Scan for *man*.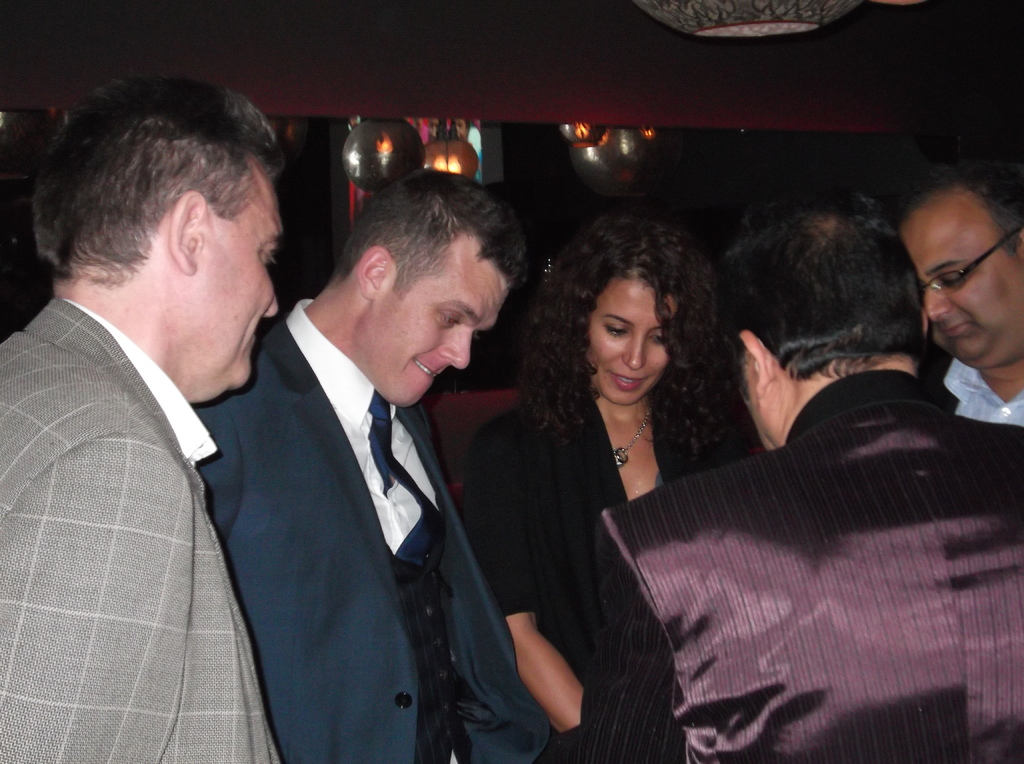
Scan result: x1=4 y1=60 x2=324 y2=745.
